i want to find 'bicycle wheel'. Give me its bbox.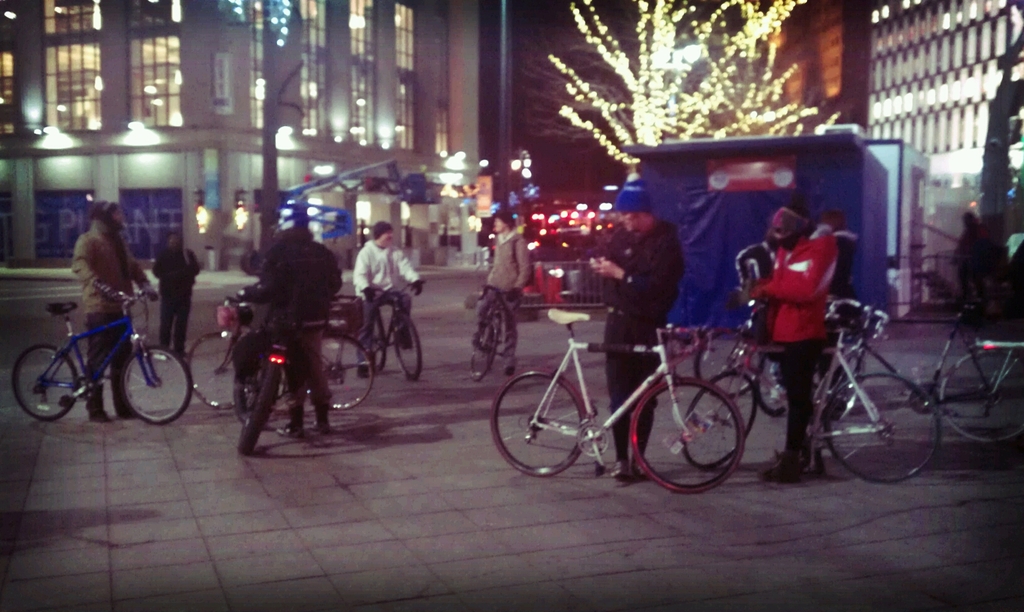
<bbox>11, 344, 78, 423</bbox>.
